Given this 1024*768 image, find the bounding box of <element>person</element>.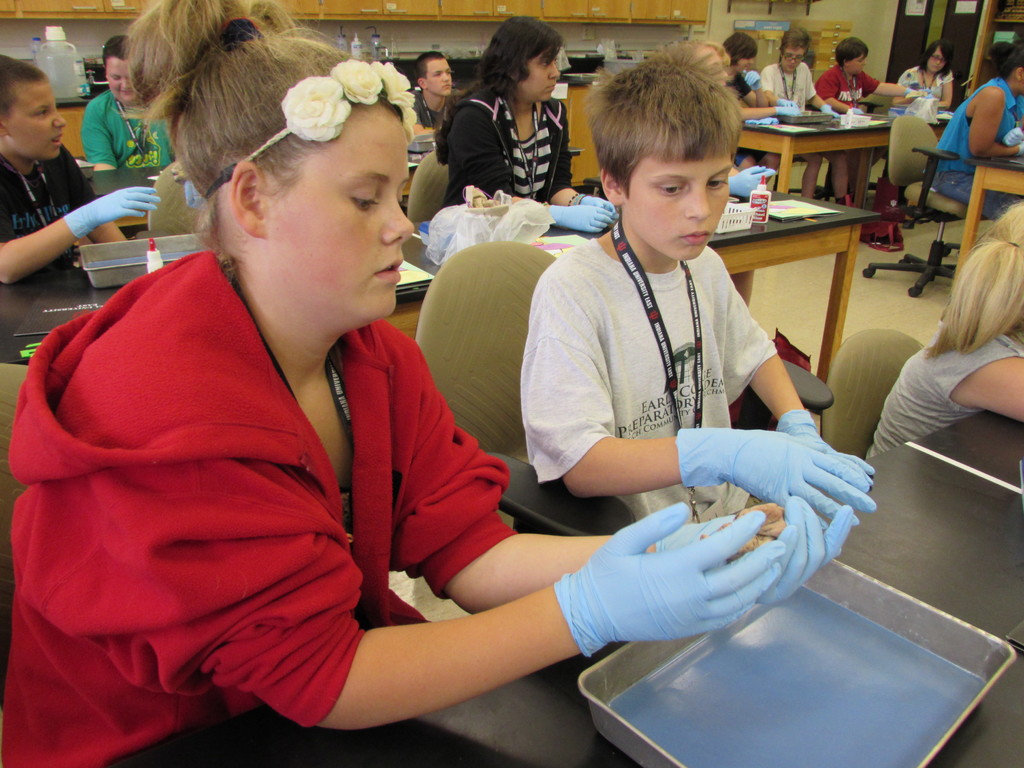
902, 40, 957, 101.
